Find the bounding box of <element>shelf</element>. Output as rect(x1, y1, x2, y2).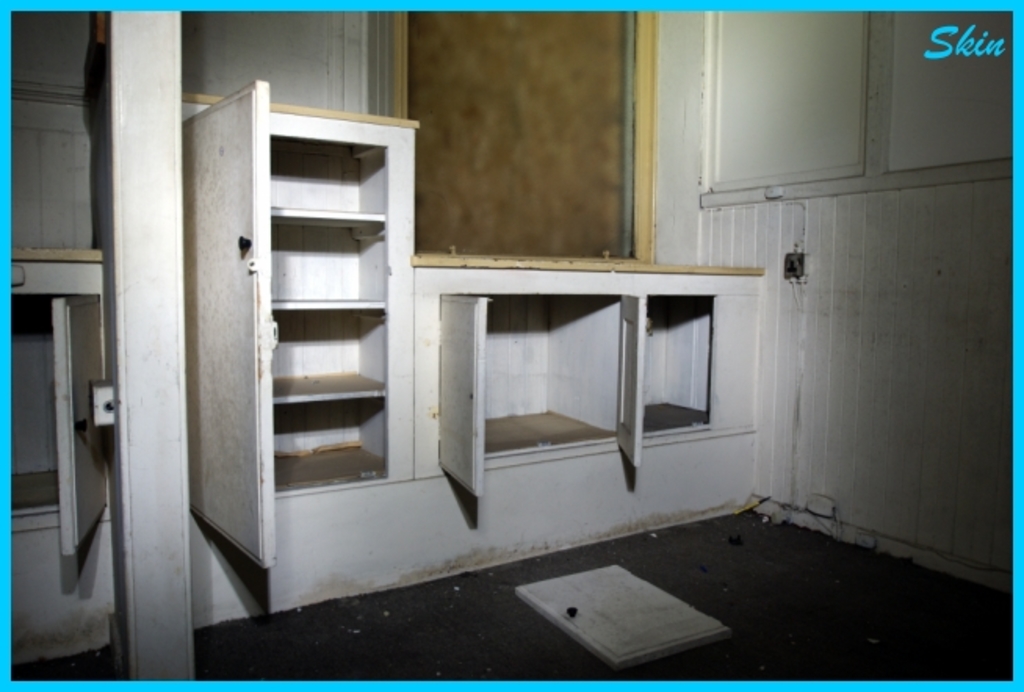
rect(171, 75, 759, 637).
